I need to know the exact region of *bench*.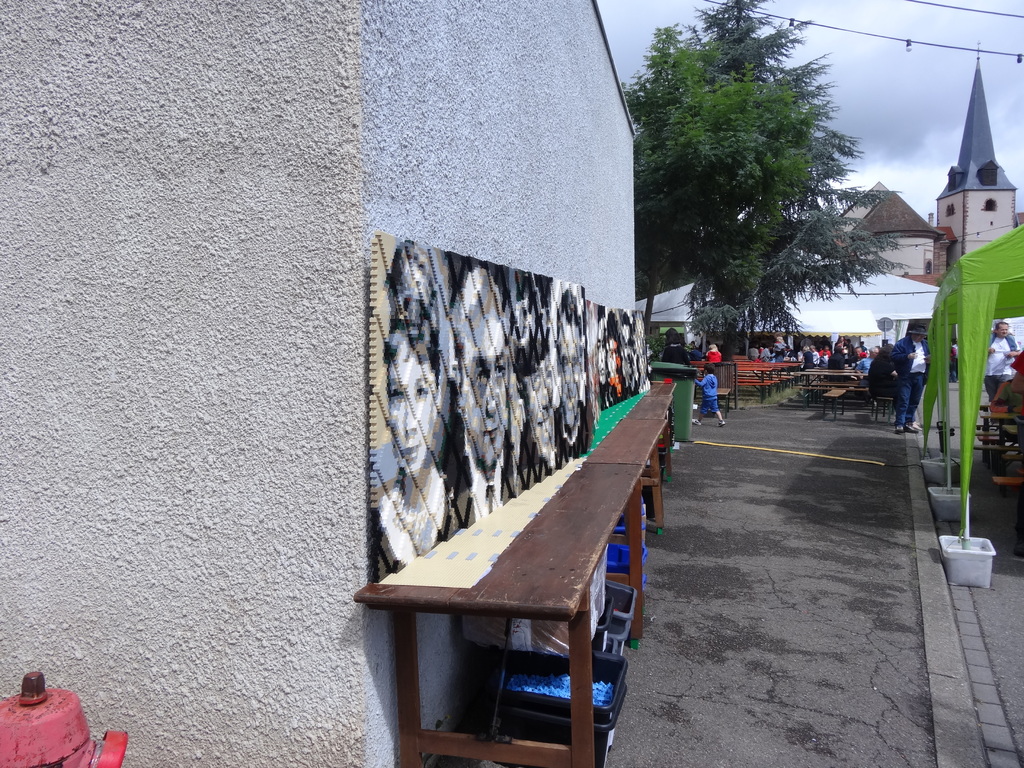
Region: box(637, 379, 676, 466).
